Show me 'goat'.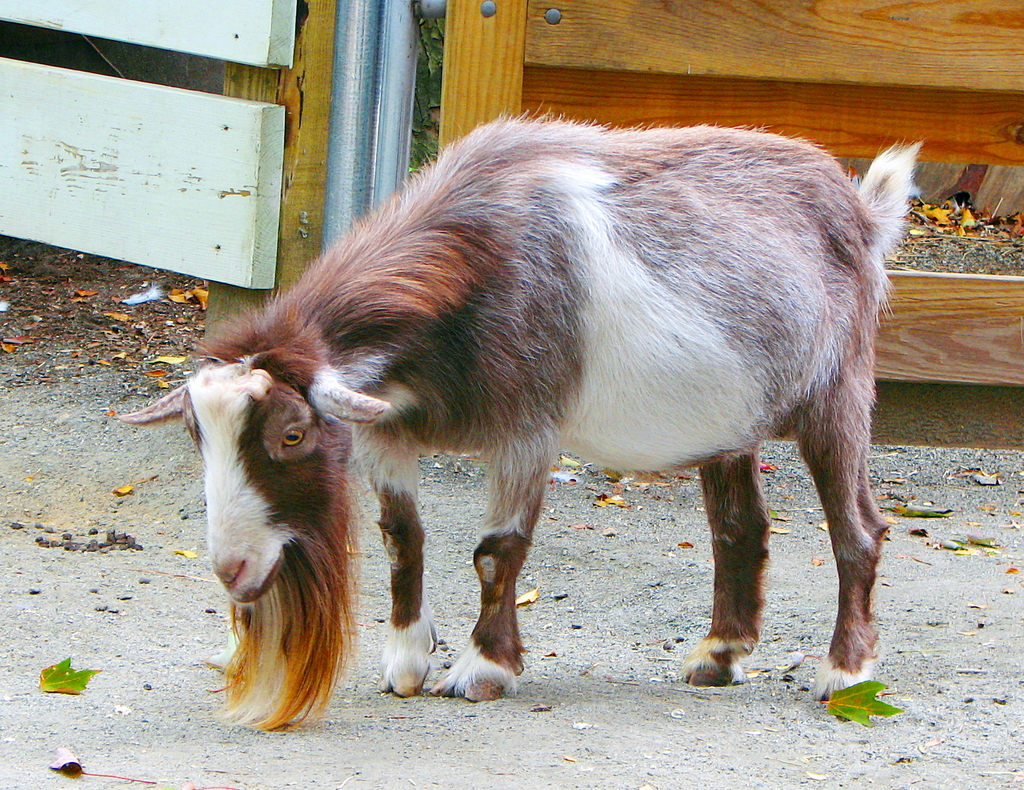
'goat' is here: {"x1": 112, "y1": 96, "x2": 925, "y2": 729}.
